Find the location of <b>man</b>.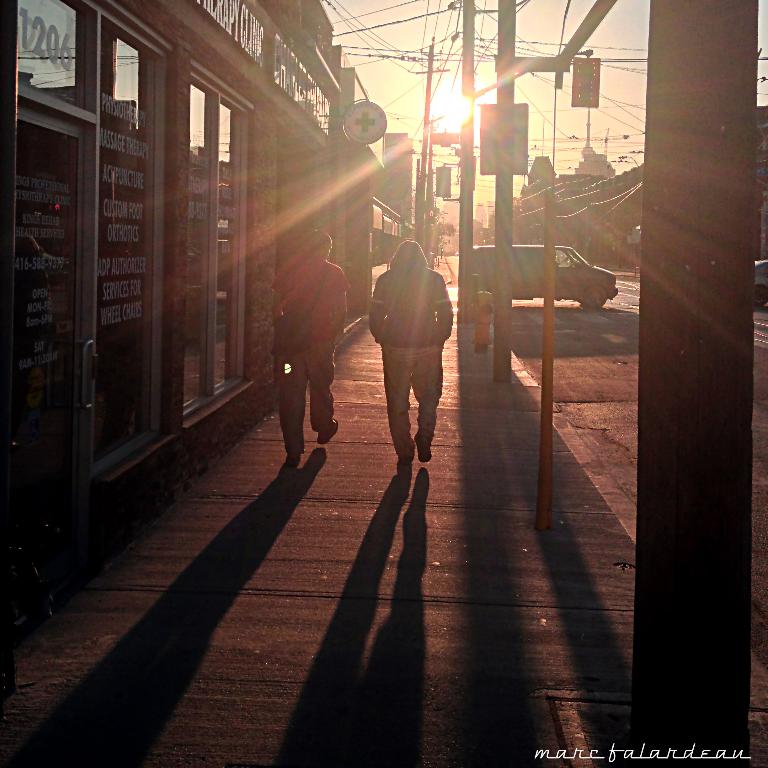
Location: x1=362 y1=237 x2=461 y2=495.
